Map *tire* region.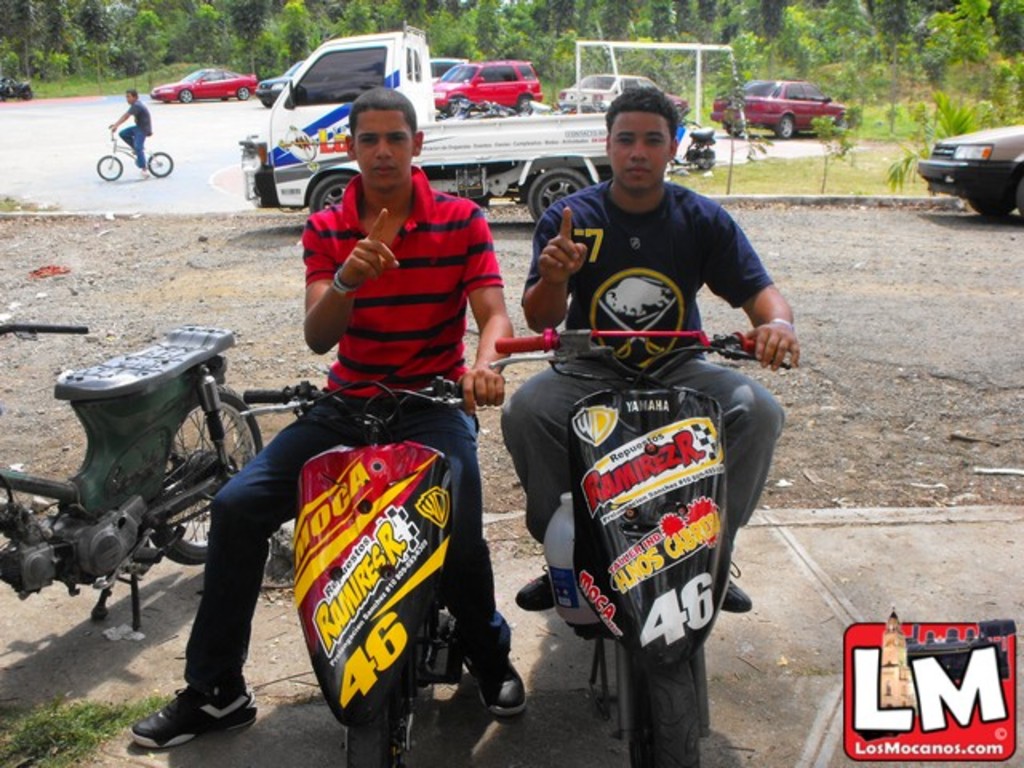
Mapped to bbox=(832, 114, 851, 139).
